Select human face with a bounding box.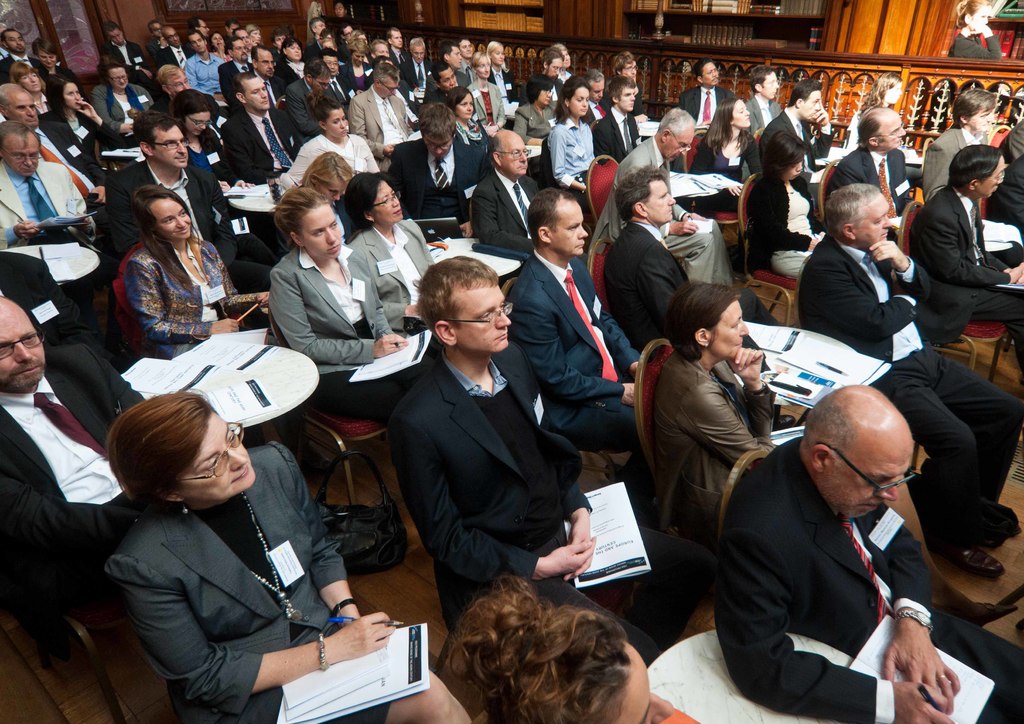
pyautogui.locateOnScreen(877, 115, 906, 150).
